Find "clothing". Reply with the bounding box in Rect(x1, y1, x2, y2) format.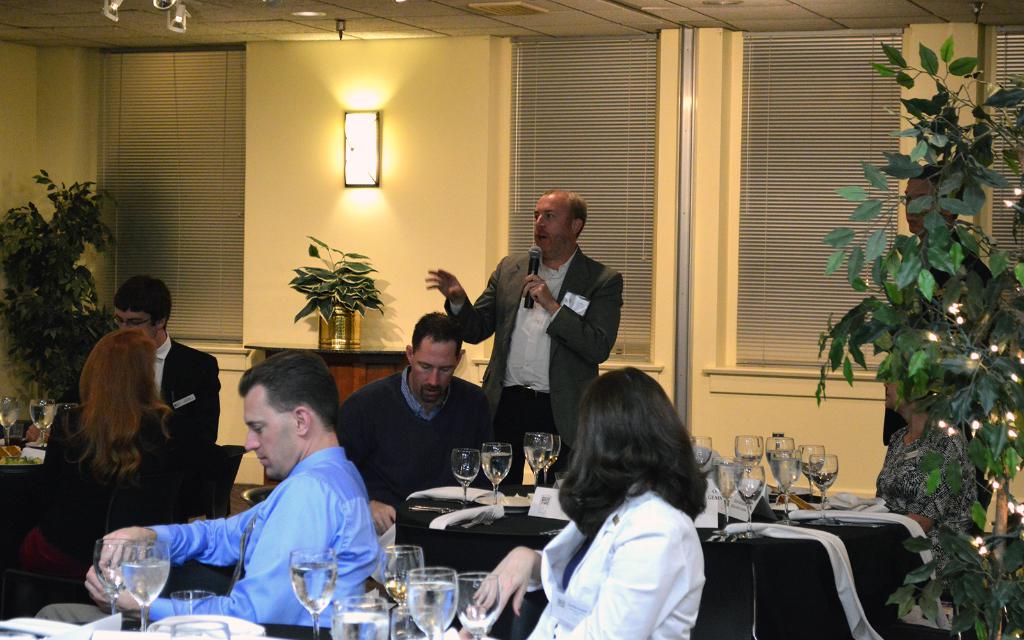
Rect(145, 419, 380, 620).
